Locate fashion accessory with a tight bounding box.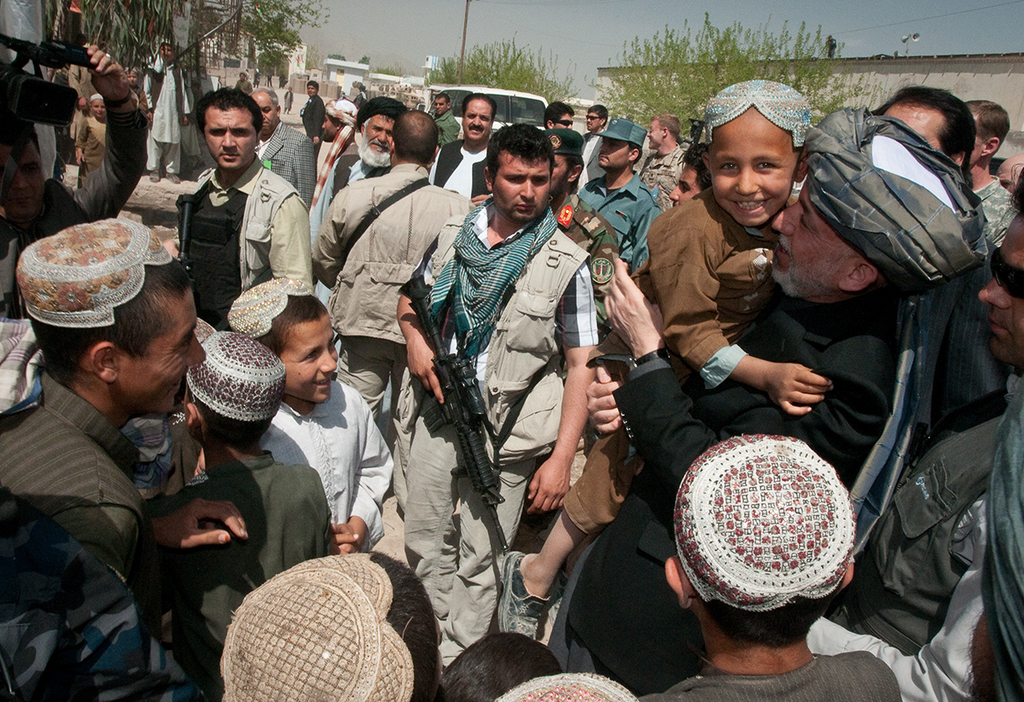
<region>185, 326, 285, 425</region>.
